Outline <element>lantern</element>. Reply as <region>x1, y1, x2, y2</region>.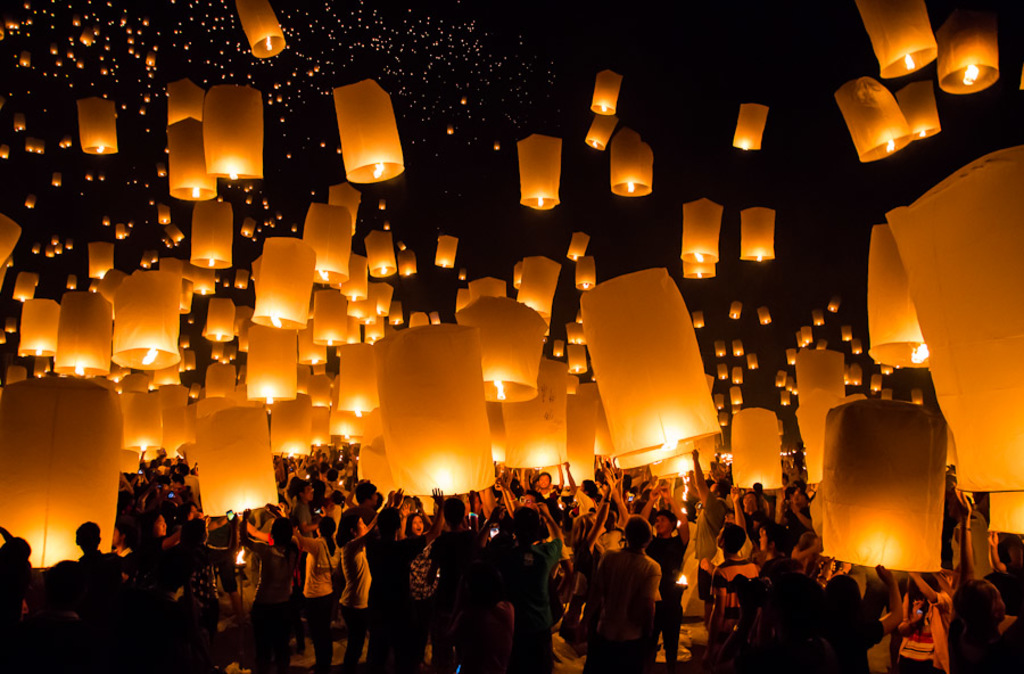
<region>611, 128, 651, 194</region>.
